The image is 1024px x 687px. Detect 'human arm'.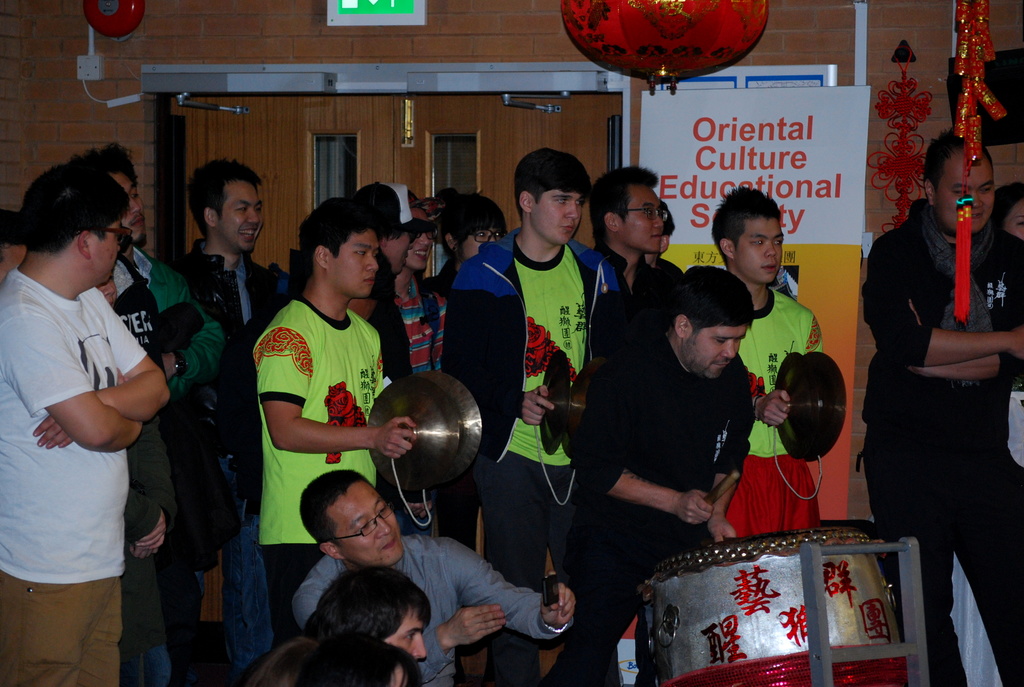
Detection: [left=440, top=533, right=586, bottom=645].
